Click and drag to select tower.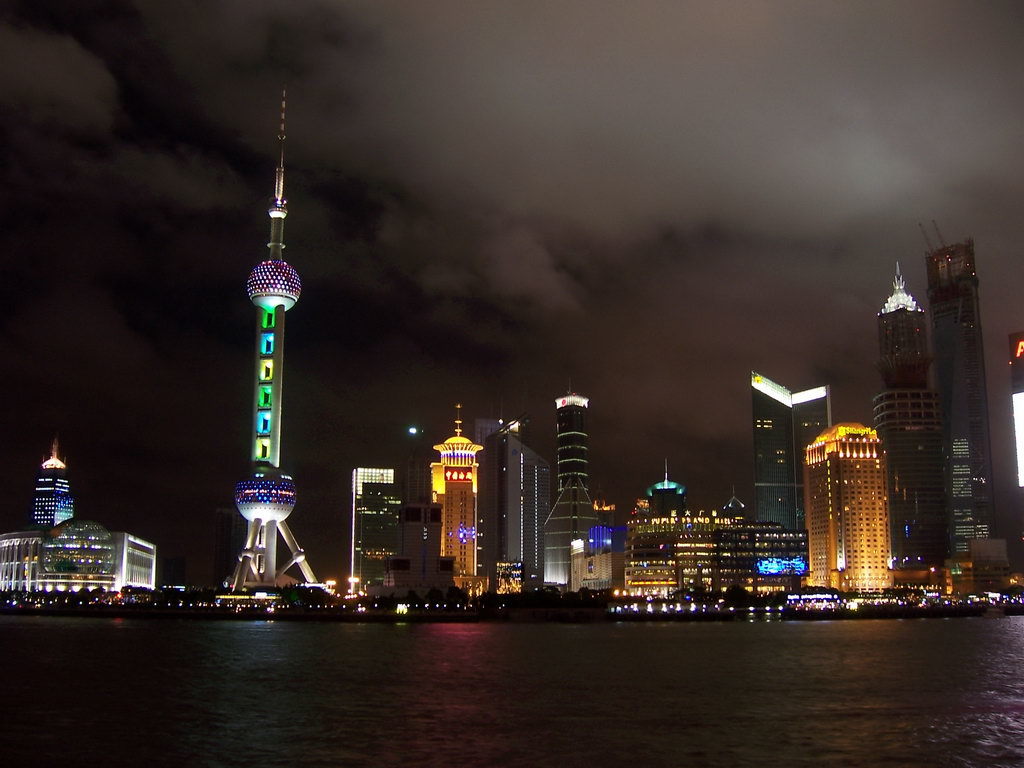
Selection: <box>927,233,1015,593</box>.
